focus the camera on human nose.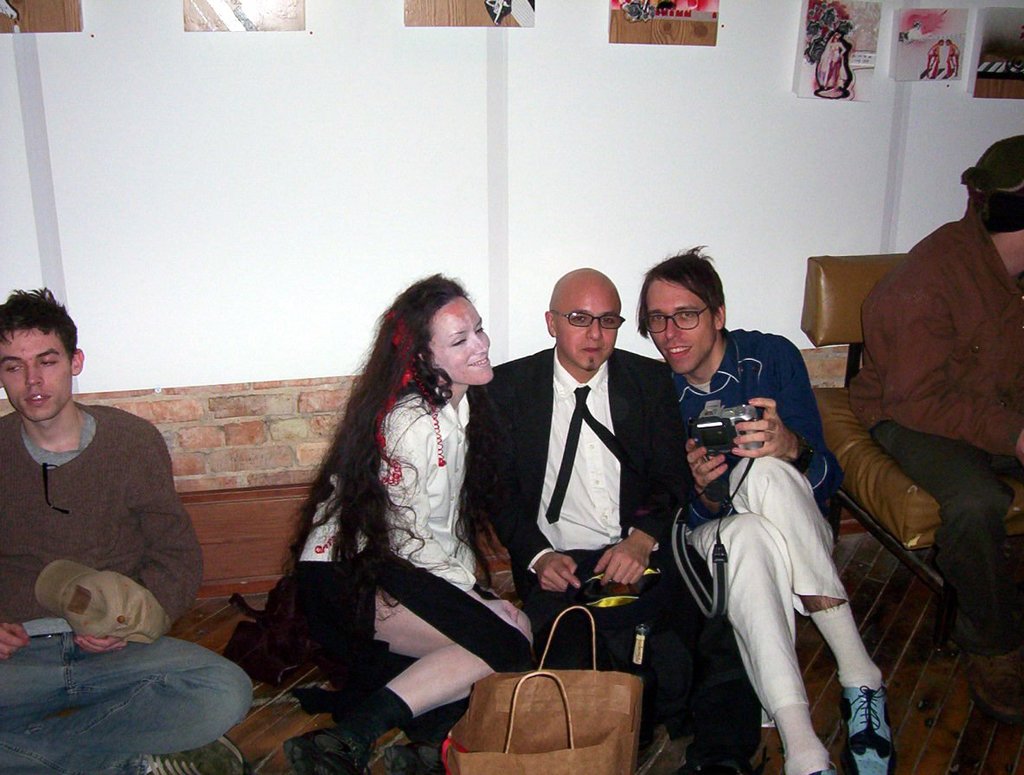
Focus region: bbox=(23, 358, 45, 388).
